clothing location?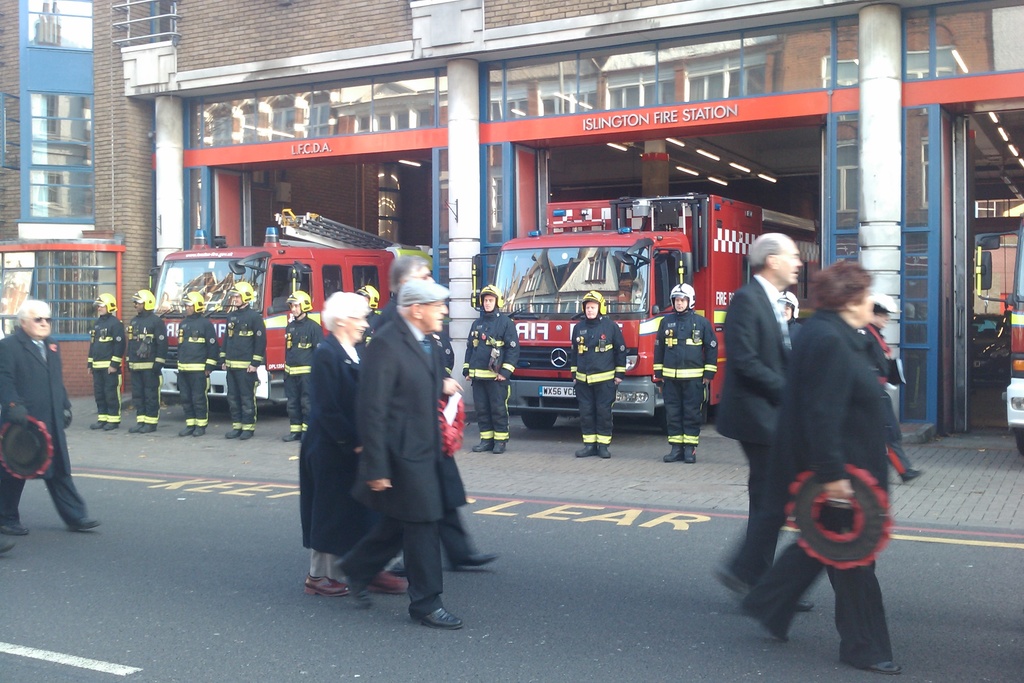
box=[459, 308, 525, 438]
